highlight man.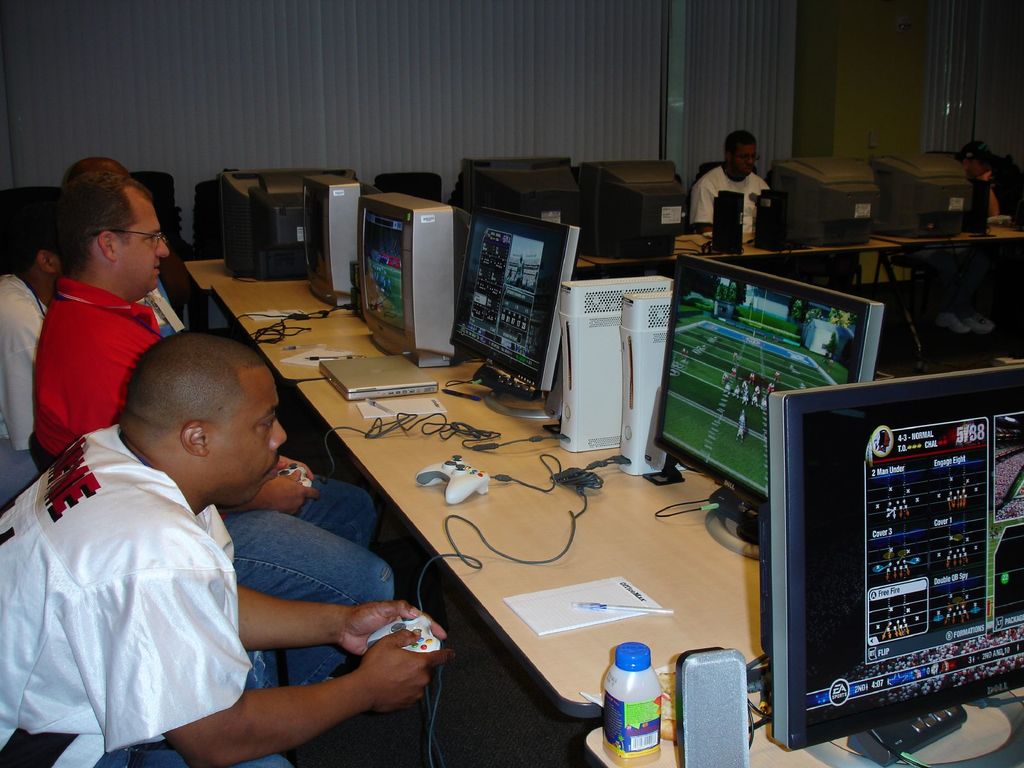
Highlighted region: 0 186 39 460.
